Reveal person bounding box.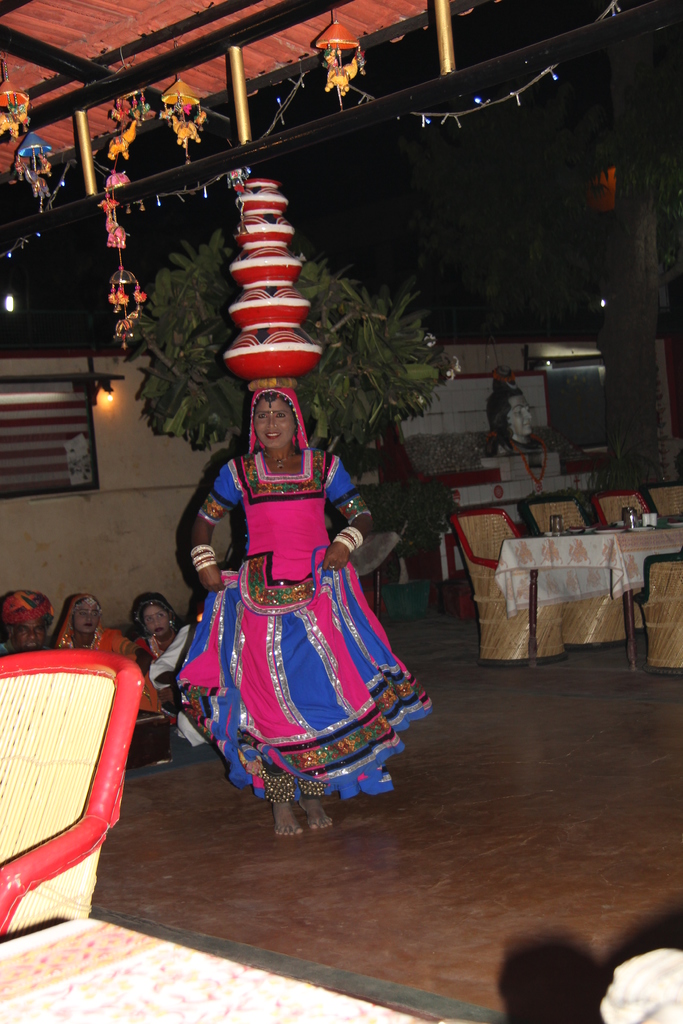
Revealed: {"left": 57, "top": 591, "right": 141, "bottom": 669}.
